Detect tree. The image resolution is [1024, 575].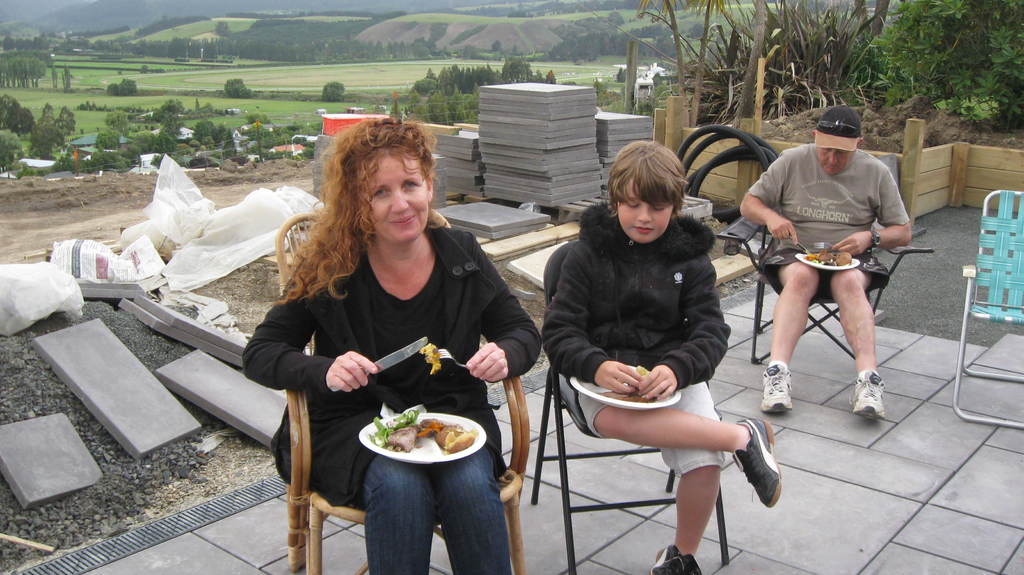
box(220, 79, 246, 104).
